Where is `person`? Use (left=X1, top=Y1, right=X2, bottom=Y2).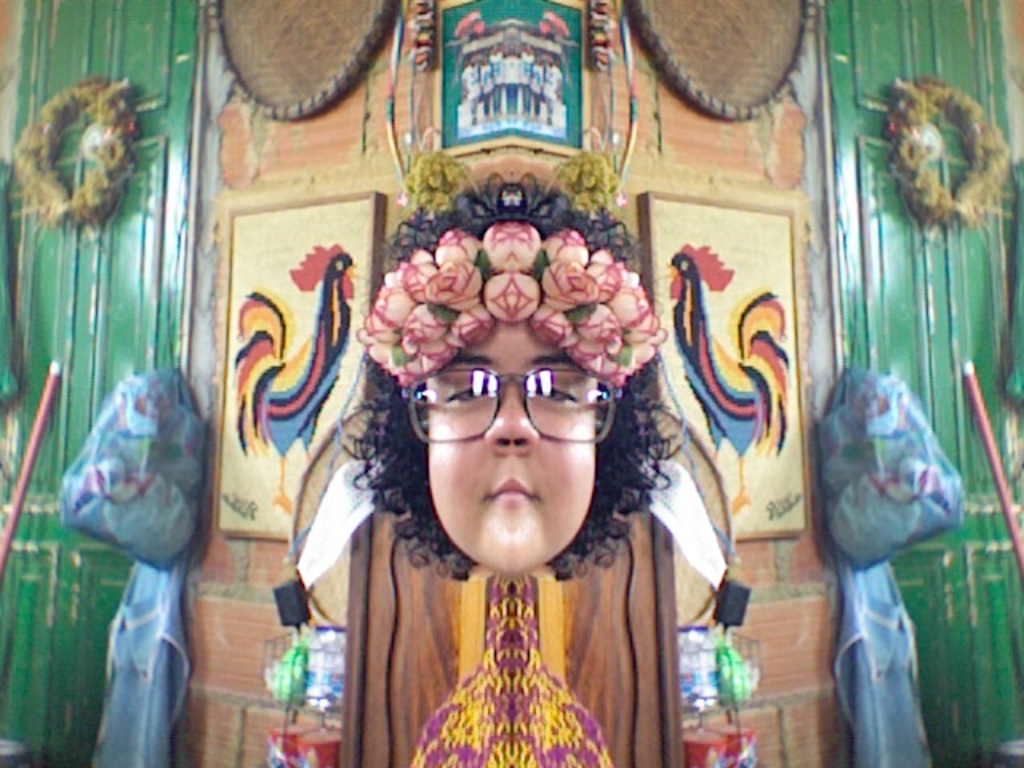
(left=459, top=38, right=570, bottom=128).
